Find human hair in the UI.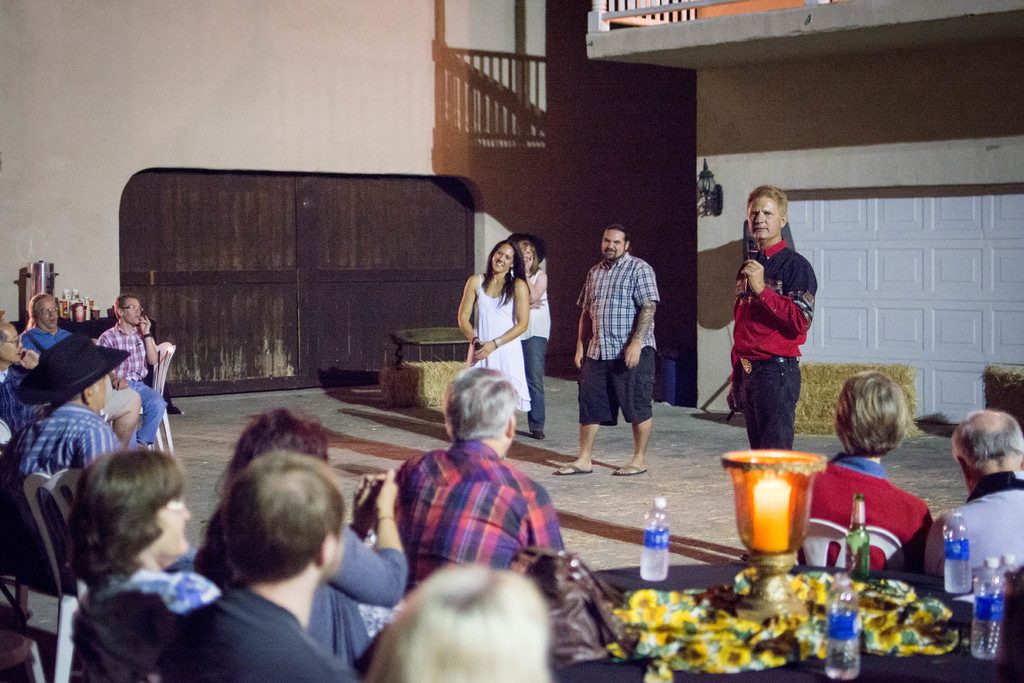
UI element at Rect(950, 415, 1023, 473).
